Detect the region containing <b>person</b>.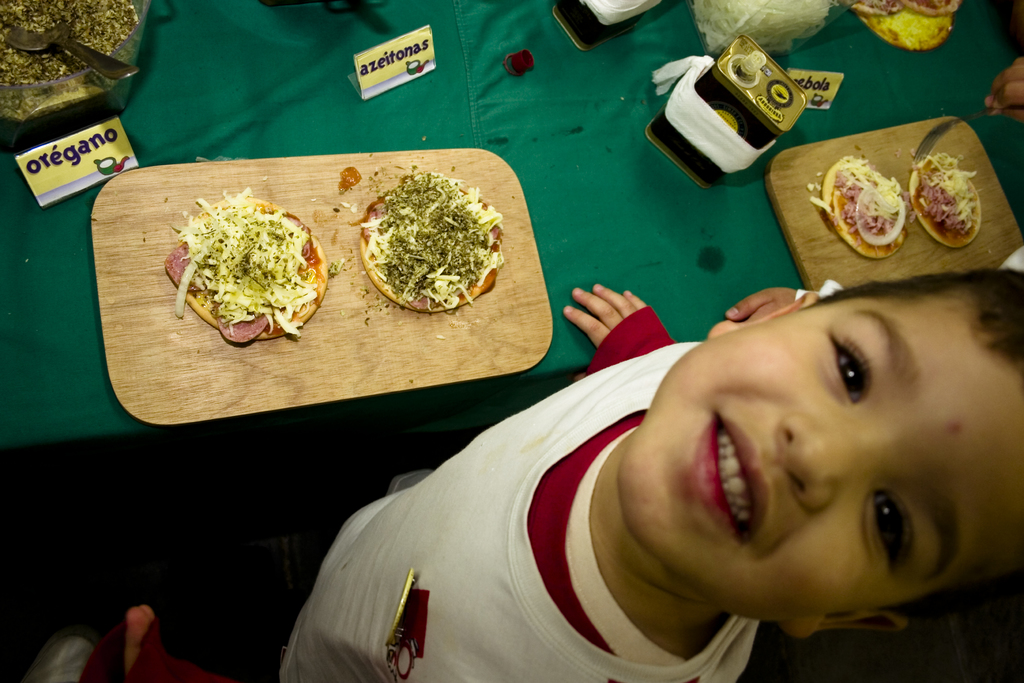
(15, 267, 1023, 682).
